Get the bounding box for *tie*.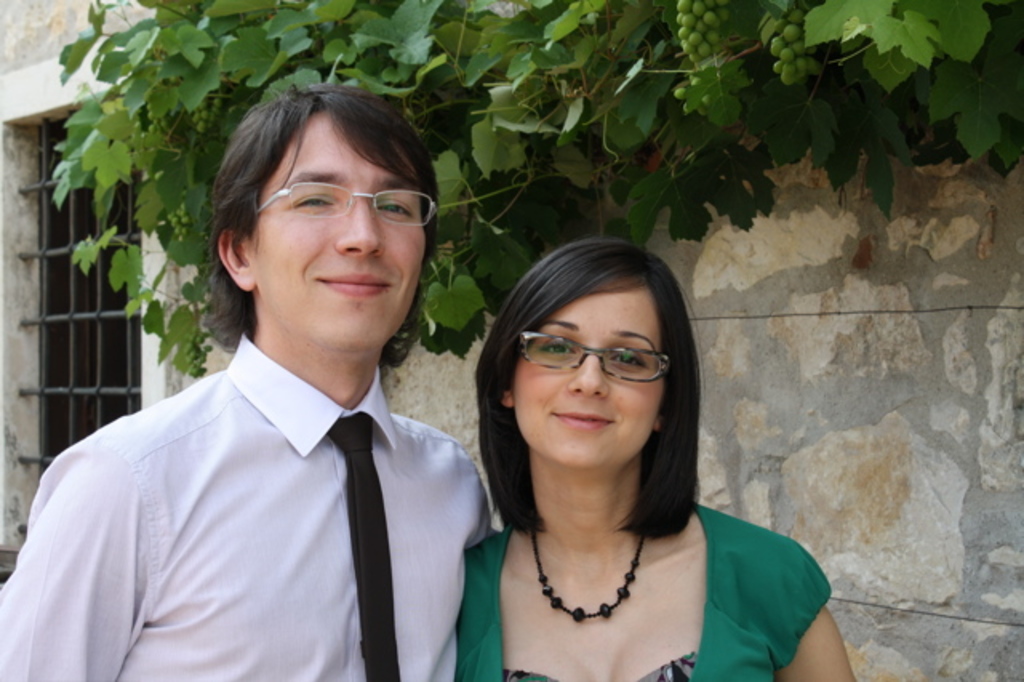
pyautogui.locateOnScreen(331, 416, 403, 680).
